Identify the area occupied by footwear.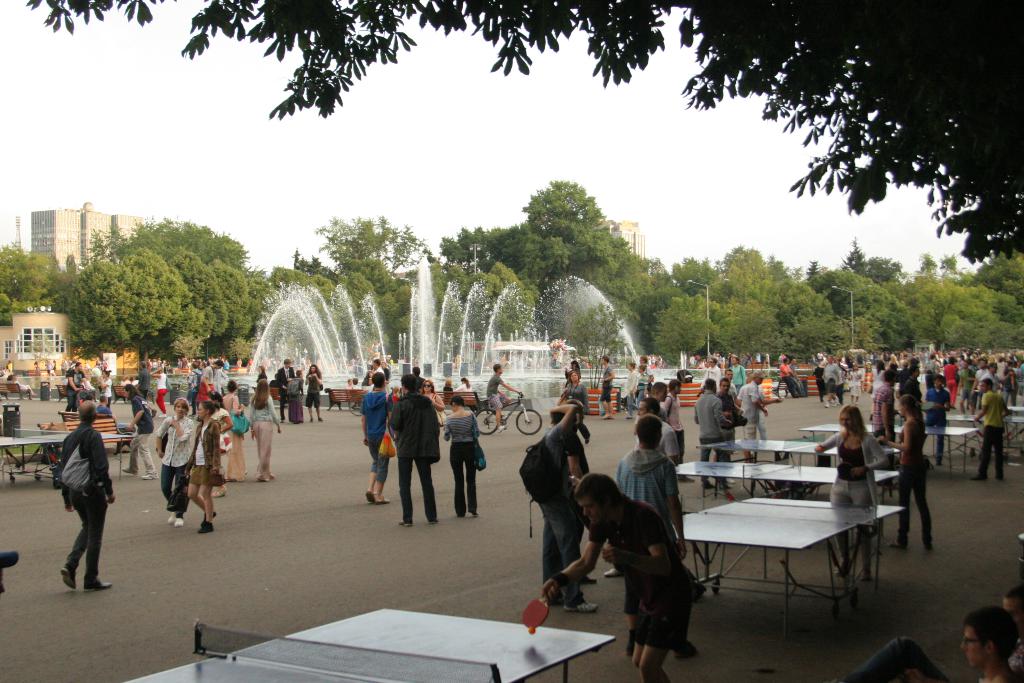
Area: {"left": 126, "top": 468, "right": 138, "bottom": 473}.
